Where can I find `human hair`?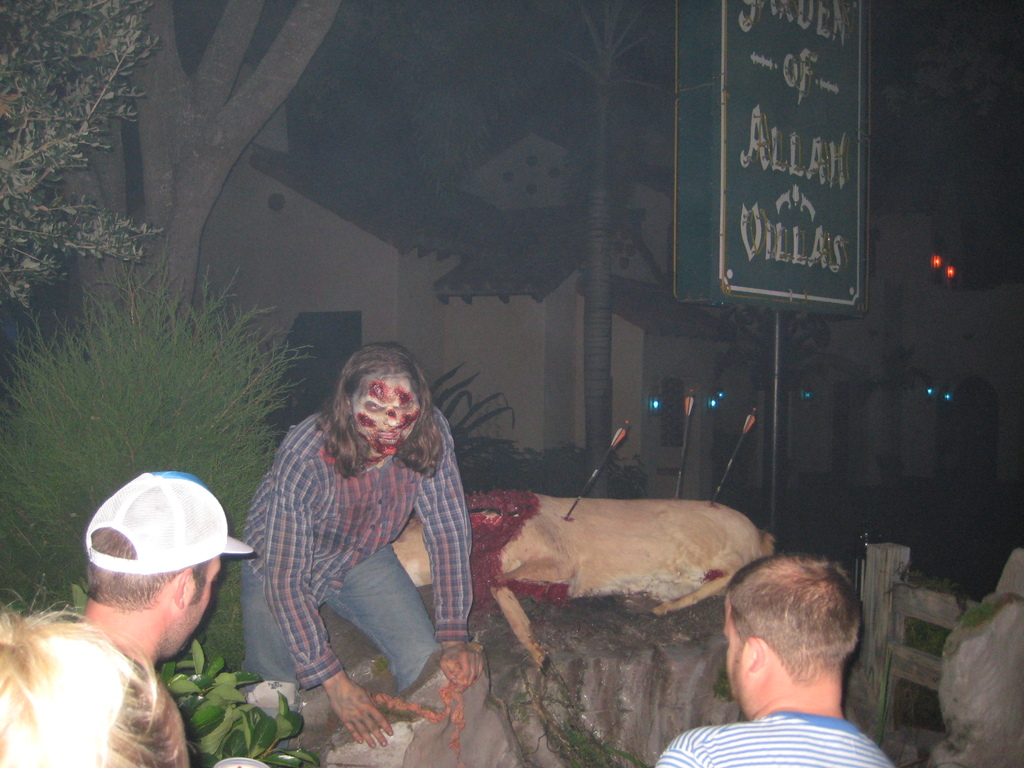
You can find it at x1=316, y1=340, x2=446, y2=477.
